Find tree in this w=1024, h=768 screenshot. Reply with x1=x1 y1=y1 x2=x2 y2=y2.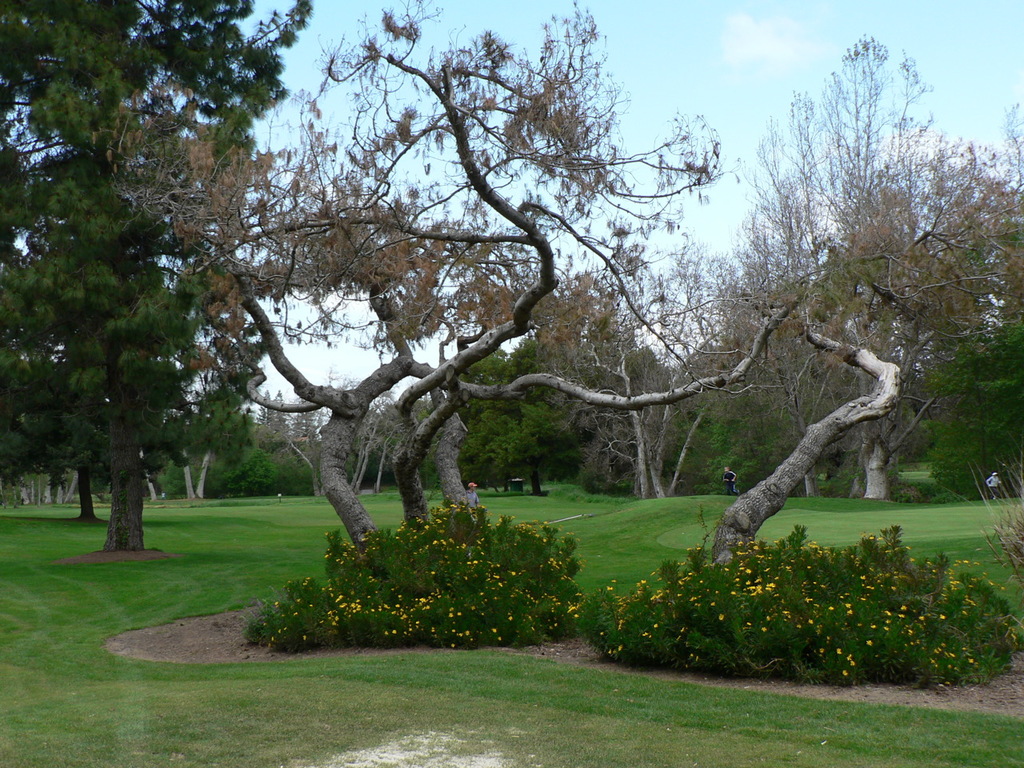
x1=642 y1=15 x2=1023 y2=551.
